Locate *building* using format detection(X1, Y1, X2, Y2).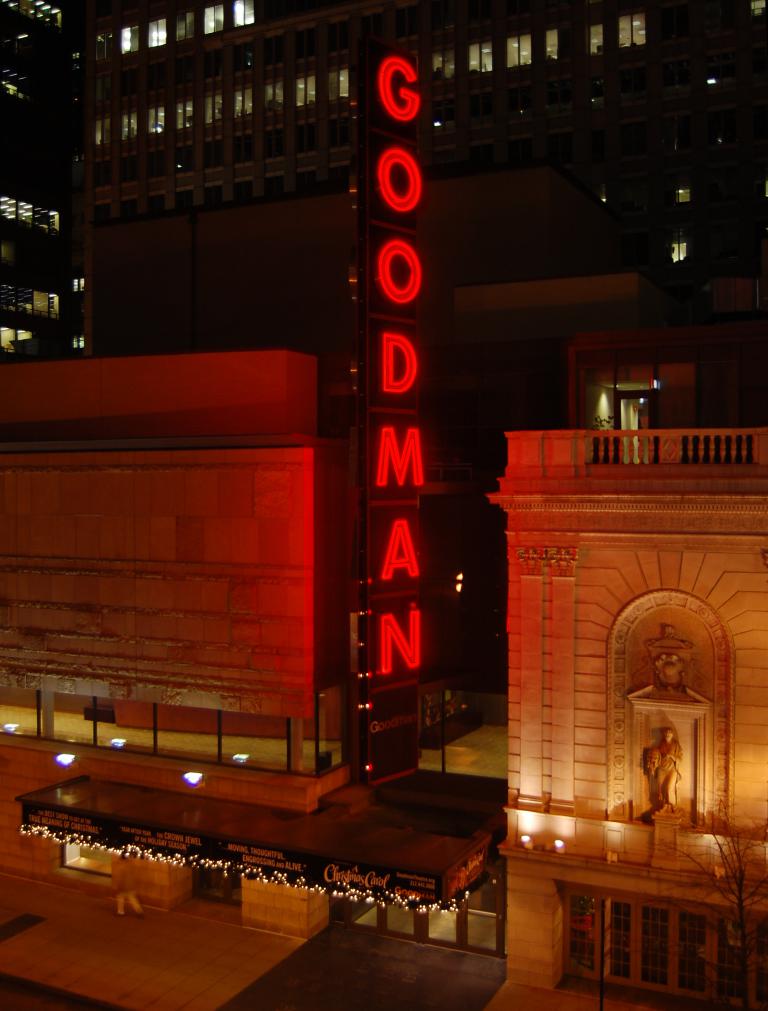
detection(68, 0, 767, 357).
